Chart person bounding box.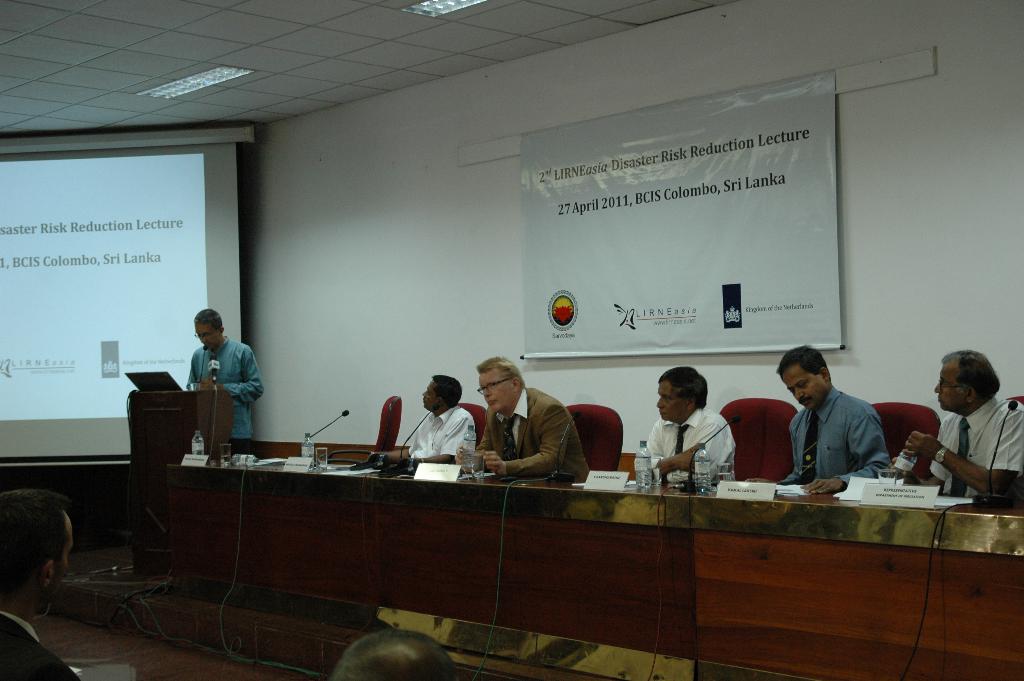
Charted: detection(186, 306, 266, 439).
